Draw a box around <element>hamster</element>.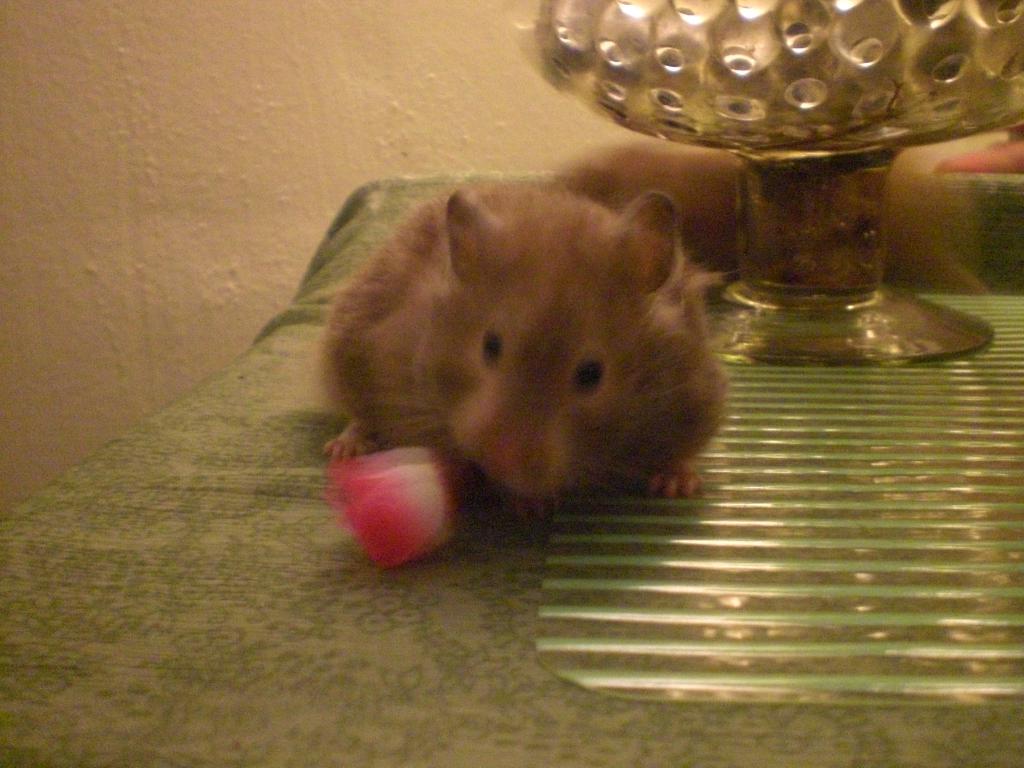
308 188 743 517.
